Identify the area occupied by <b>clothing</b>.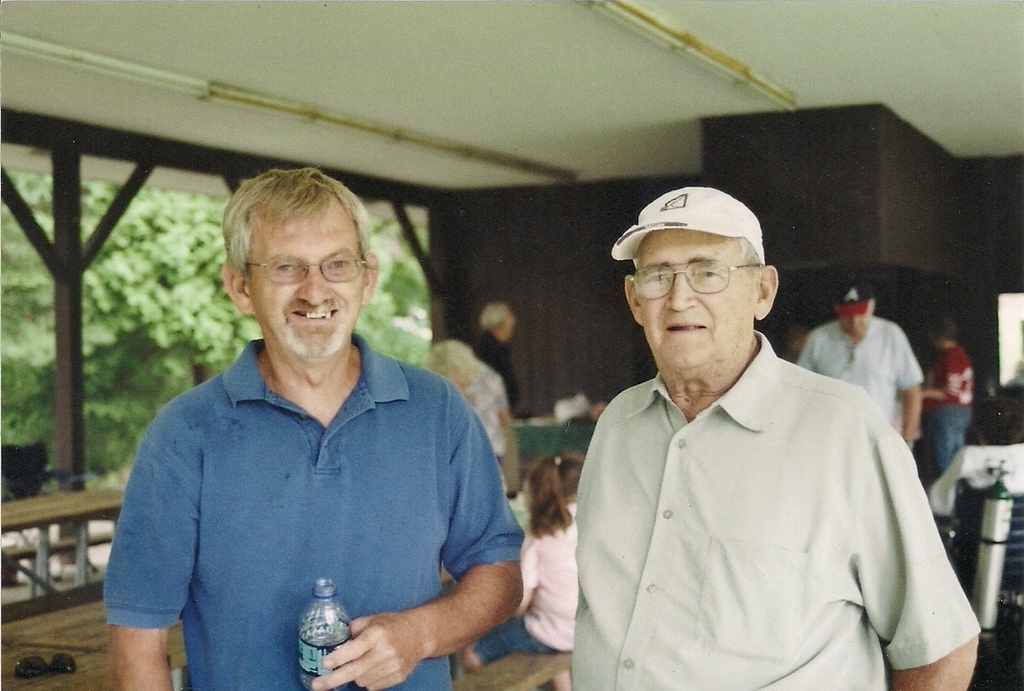
Area: l=101, t=330, r=525, b=690.
